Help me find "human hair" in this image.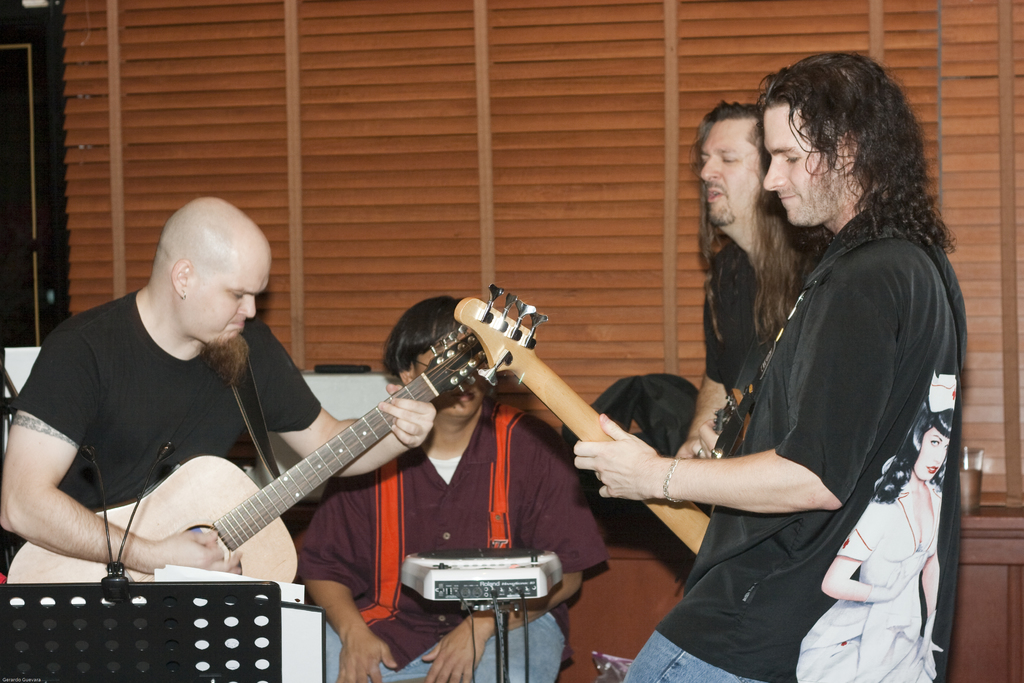
Found it: 383, 293, 465, 377.
